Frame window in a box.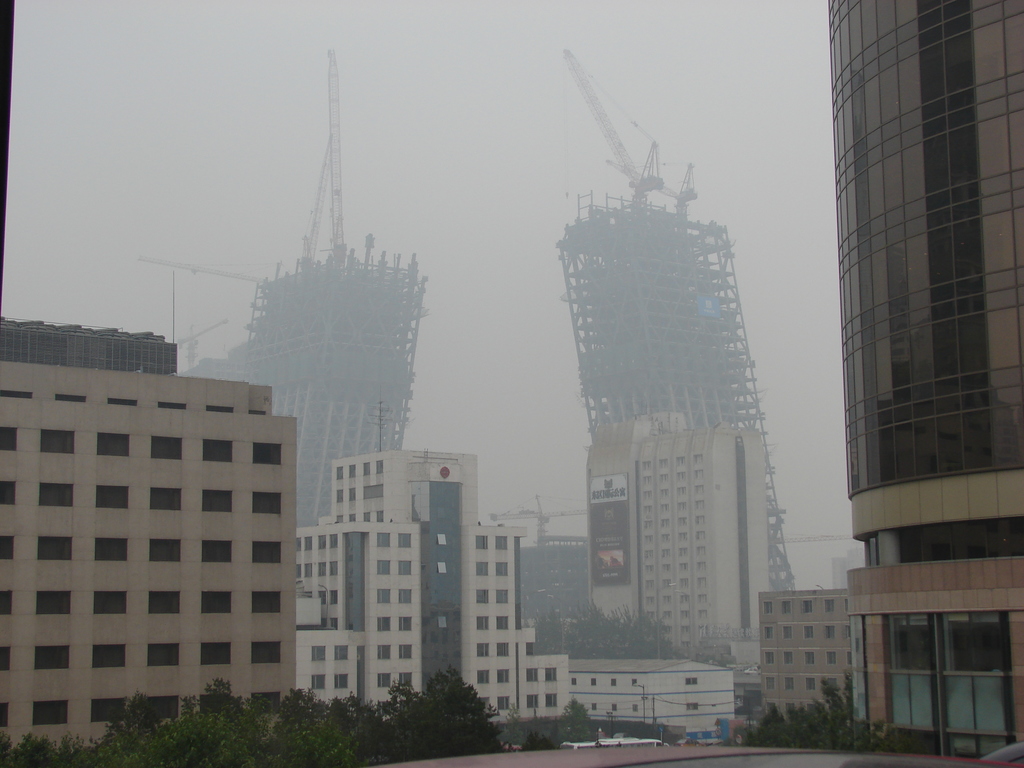
BBox(476, 561, 490, 576).
